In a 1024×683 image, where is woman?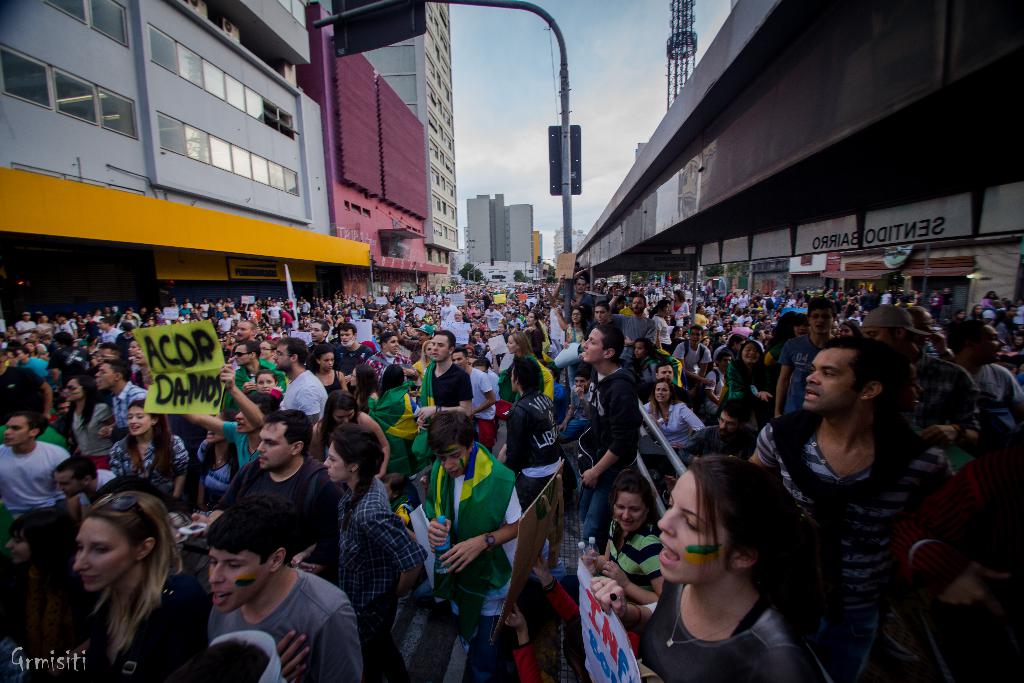
488,333,550,401.
